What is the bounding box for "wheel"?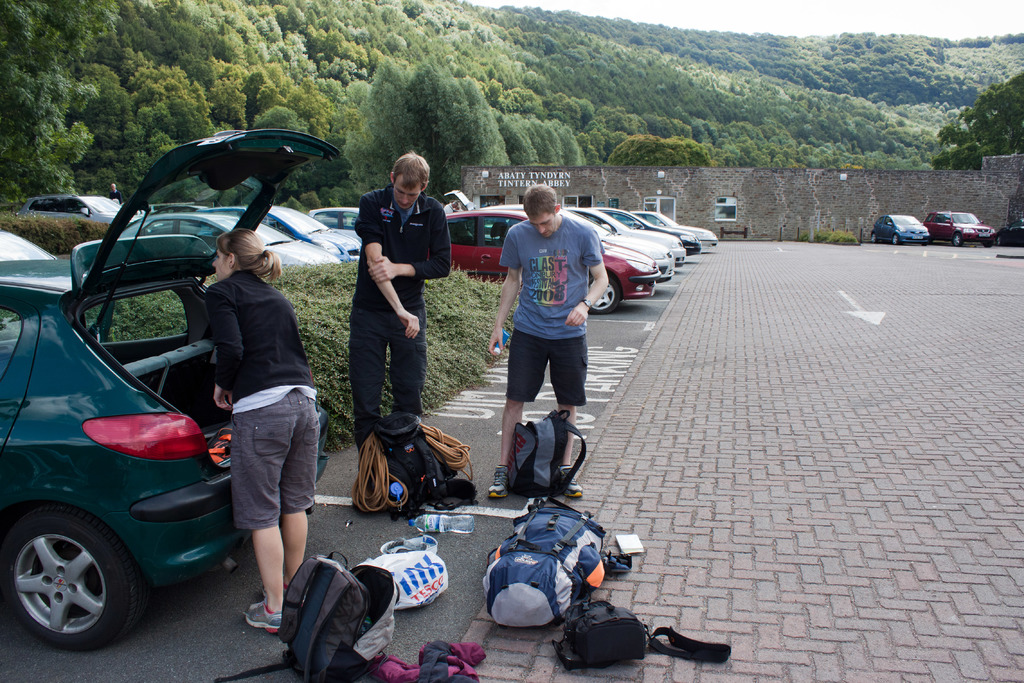
<bbox>890, 235, 899, 243</bbox>.
